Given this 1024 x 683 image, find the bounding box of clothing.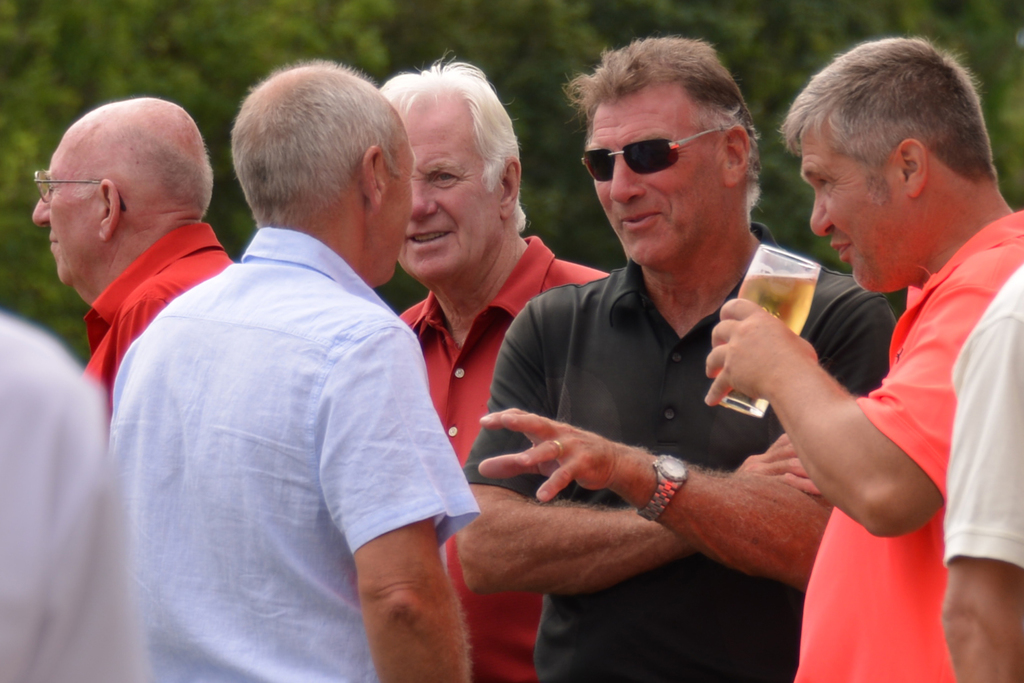
BBox(461, 213, 903, 682).
